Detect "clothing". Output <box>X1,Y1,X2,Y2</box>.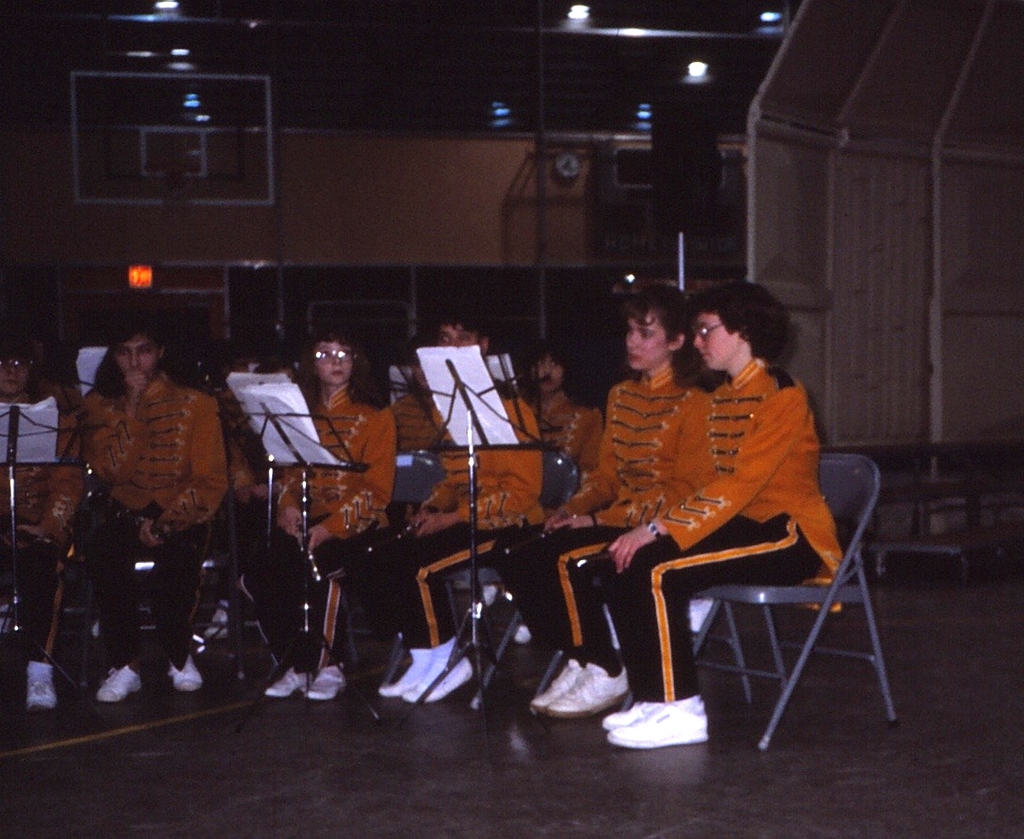
<box>245,376,395,672</box>.
